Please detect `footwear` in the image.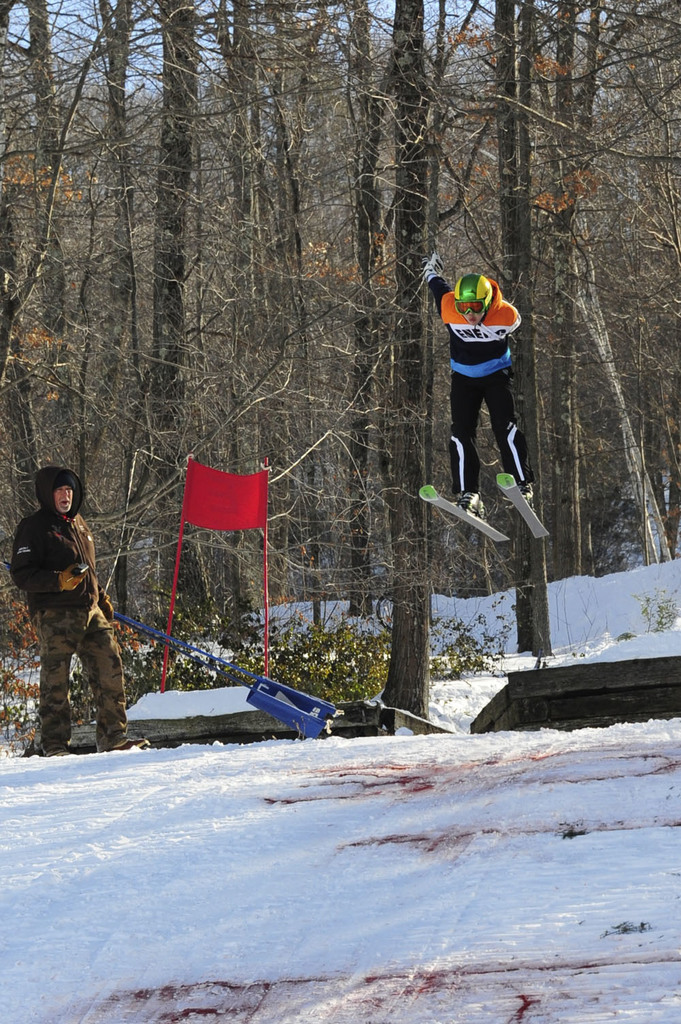
<bbox>118, 730, 154, 752</bbox>.
